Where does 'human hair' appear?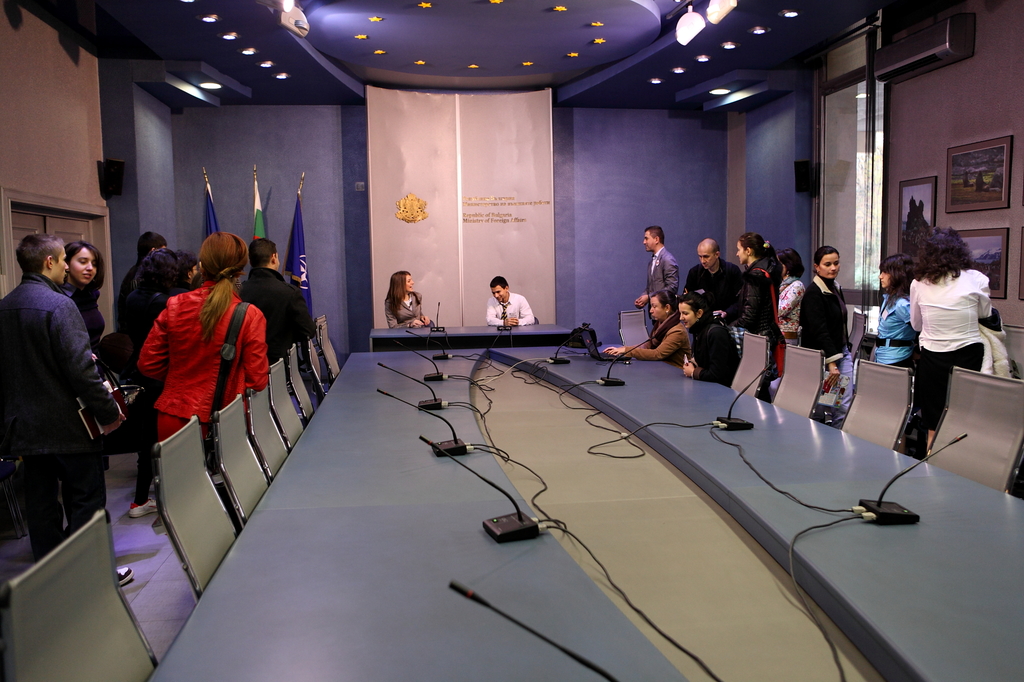
Appears at bbox=(139, 250, 180, 290).
